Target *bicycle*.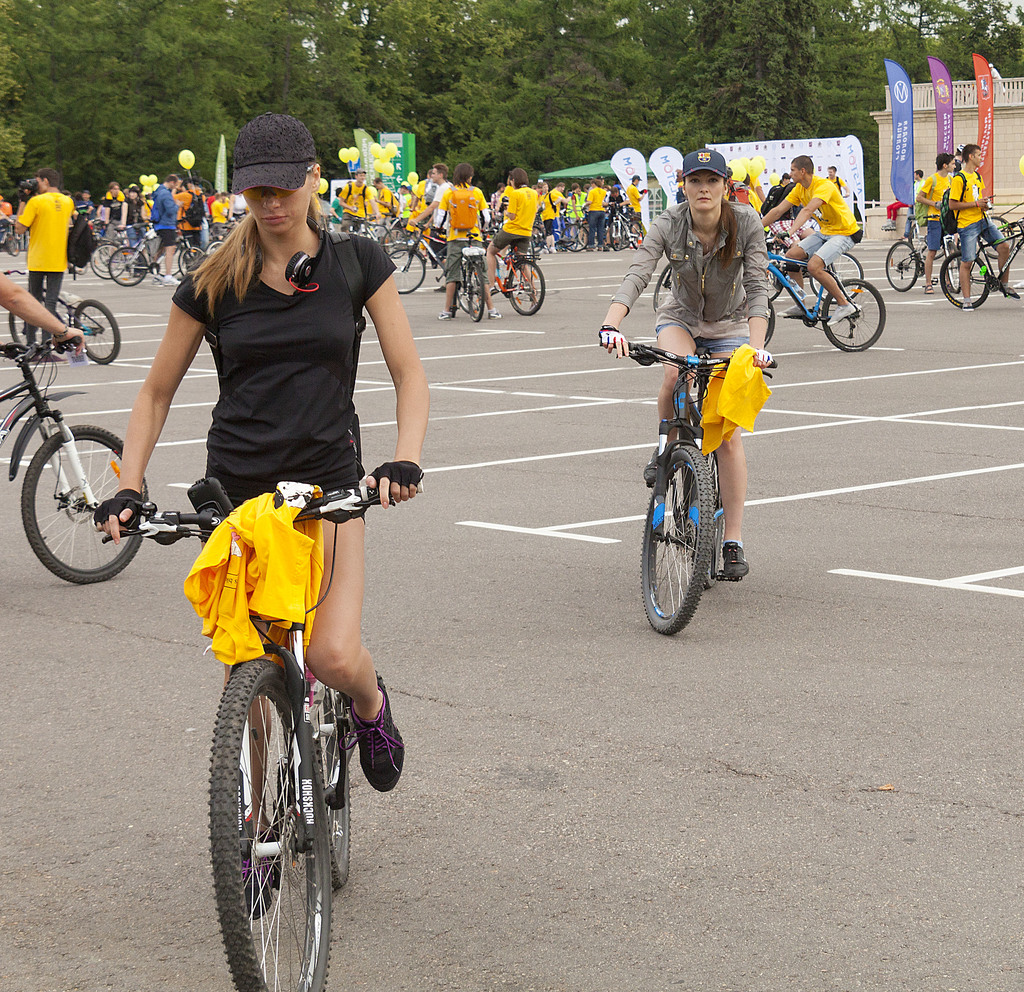
Target region: {"x1": 380, "y1": 218, "x2": 410, "y2": 262}.
